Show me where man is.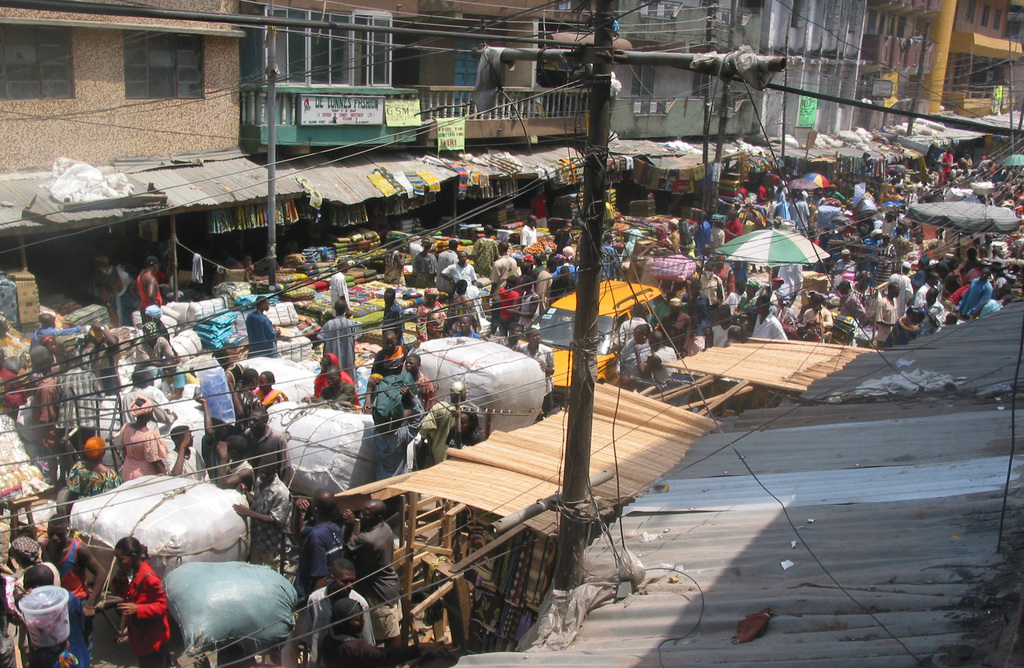
man is at bbox=(299, 558, 378, 665).
